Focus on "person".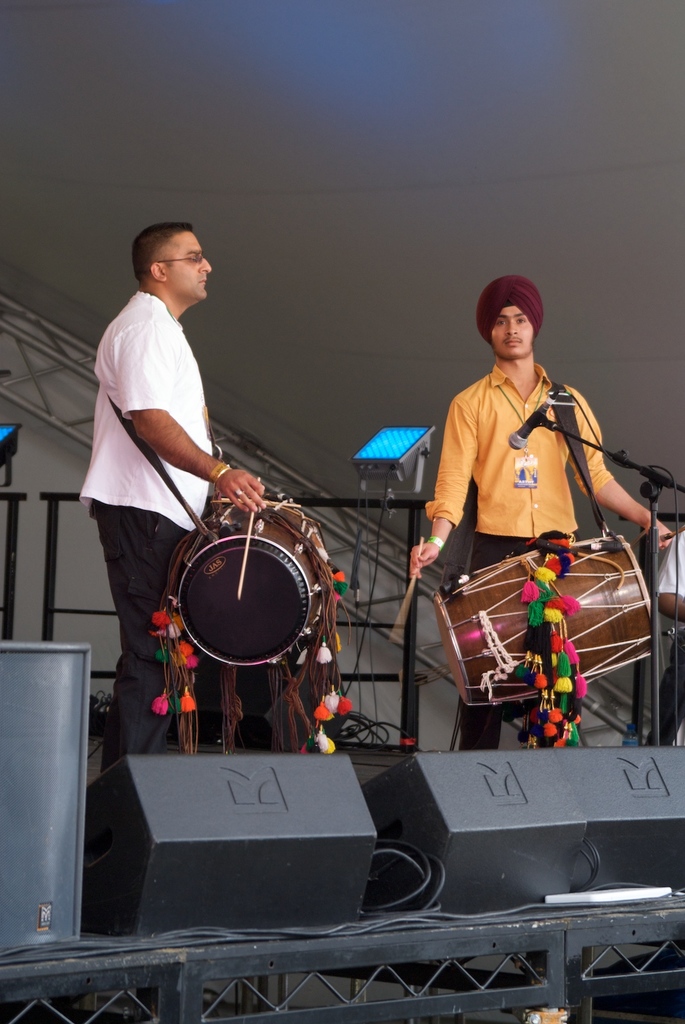
Focused at locate(71, 214, 264, 776).
